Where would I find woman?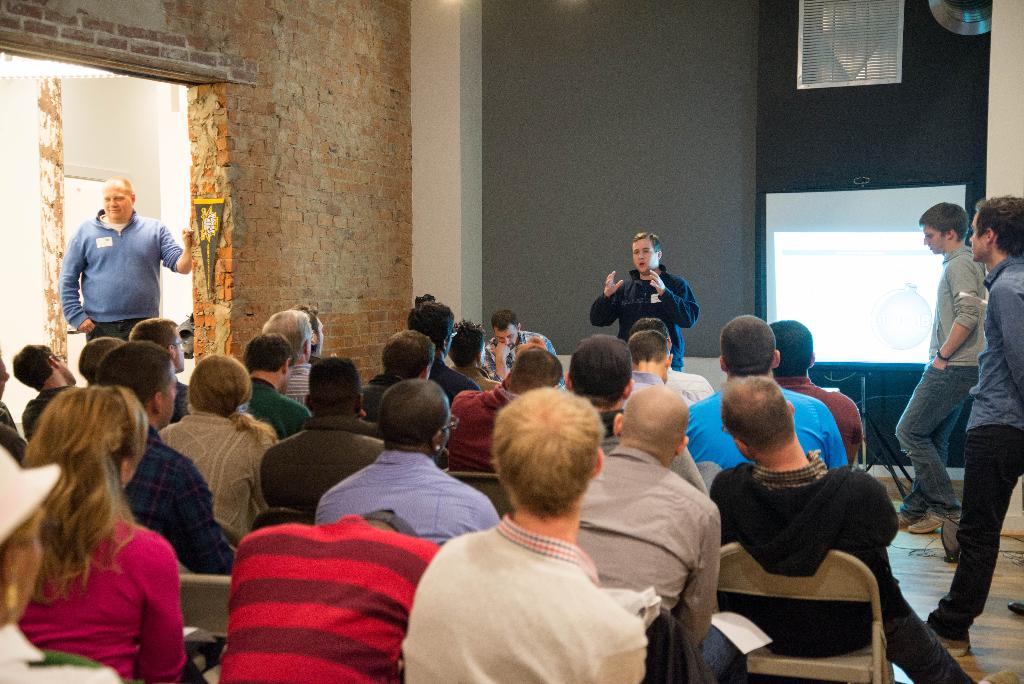
At <region>154, 354, 282, 552</region>.
